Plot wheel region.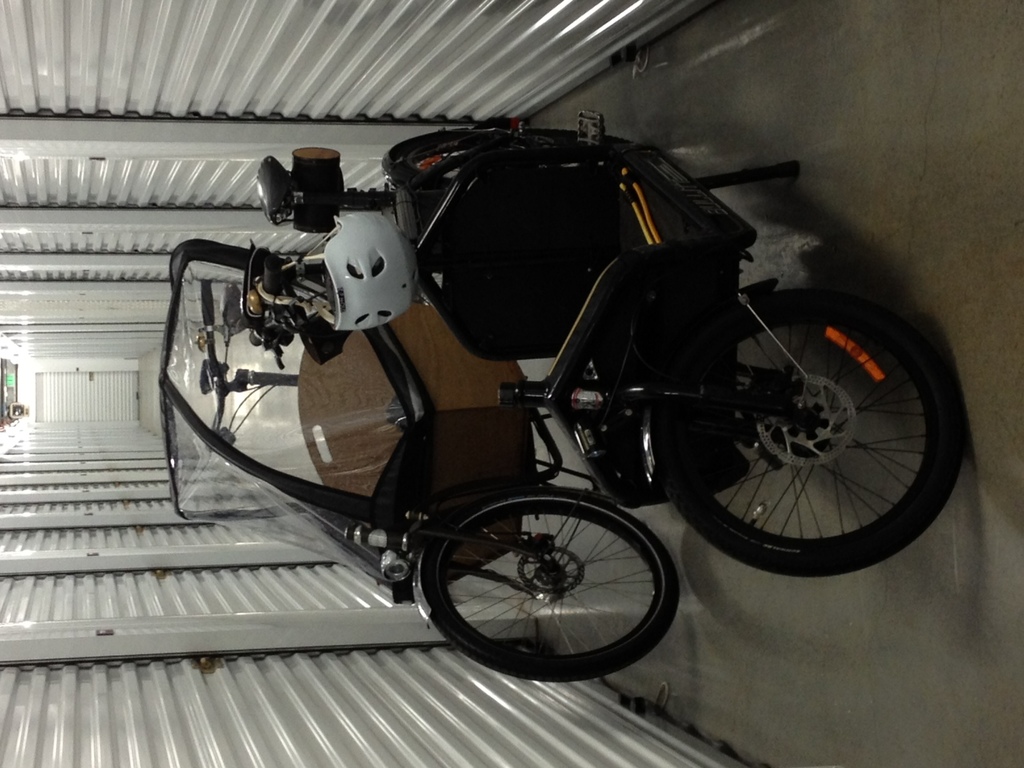
Plotted at 659:289:955:578.
